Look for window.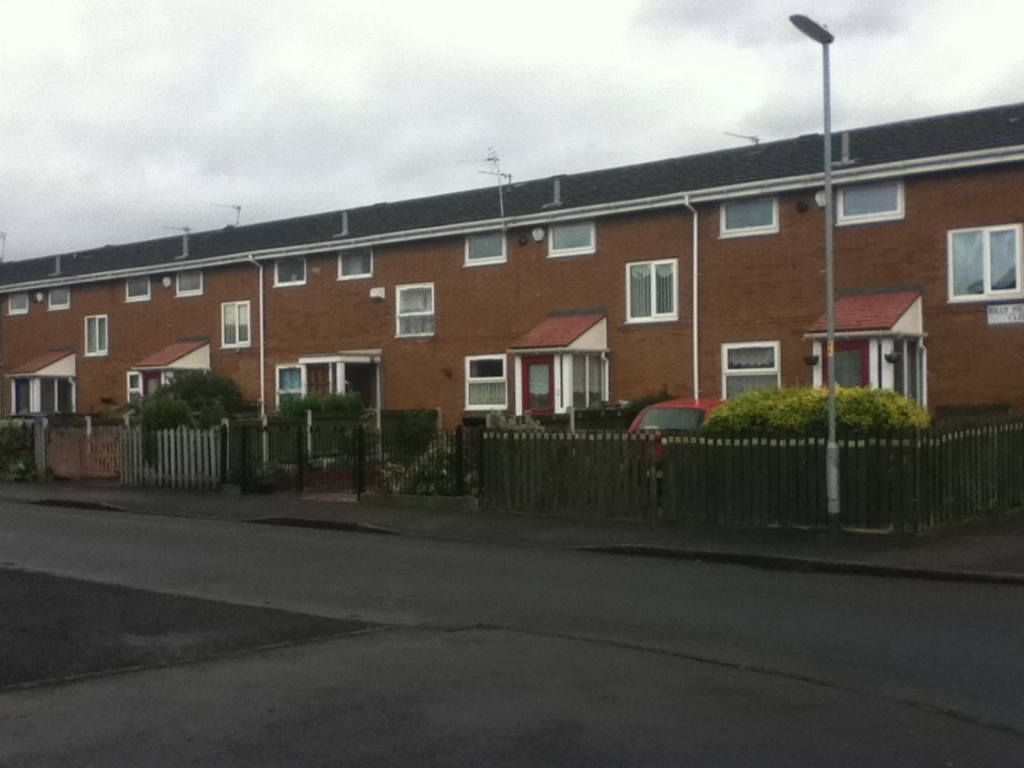
Found: region(468, 348, 516, 415).
